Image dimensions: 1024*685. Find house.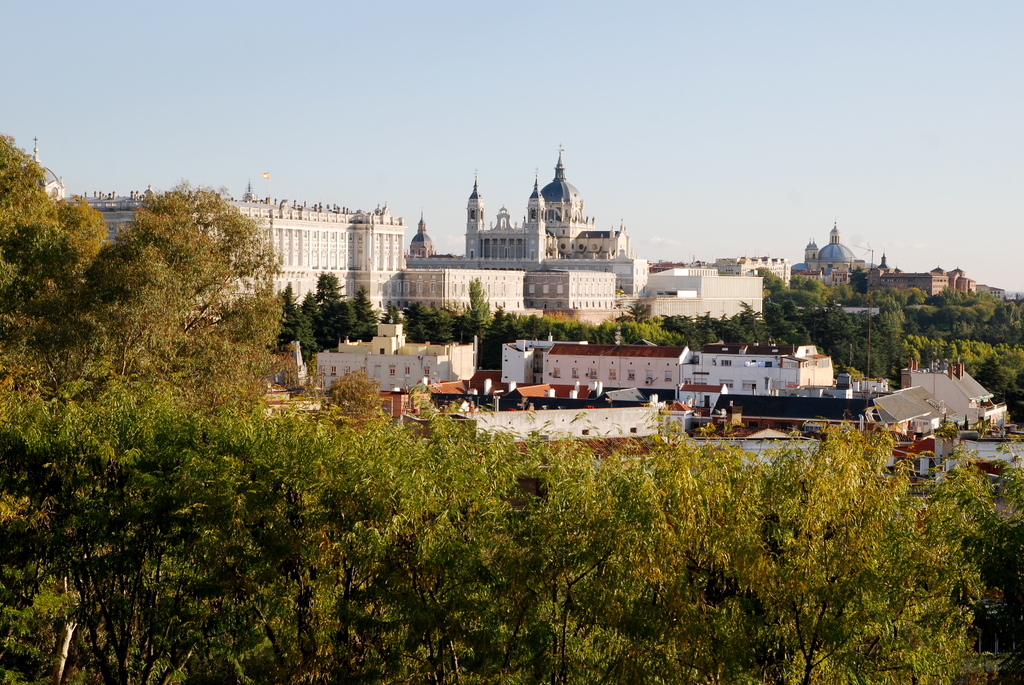
l=794, t=226, r=883, b=290.
